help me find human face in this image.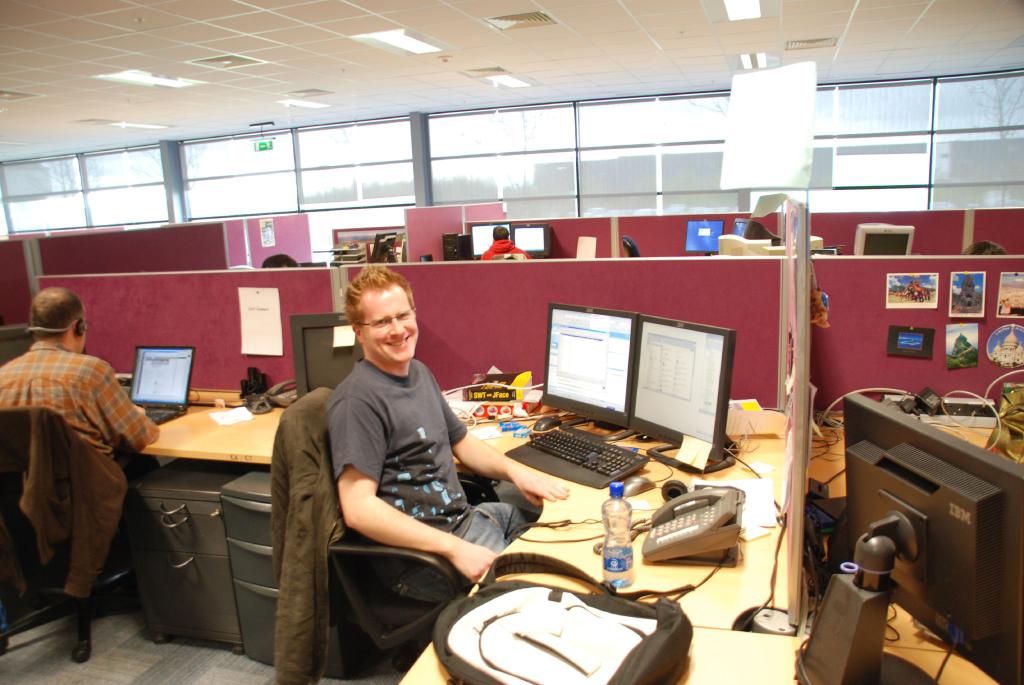
Found it: Rect(358, 293, 417, 362).
